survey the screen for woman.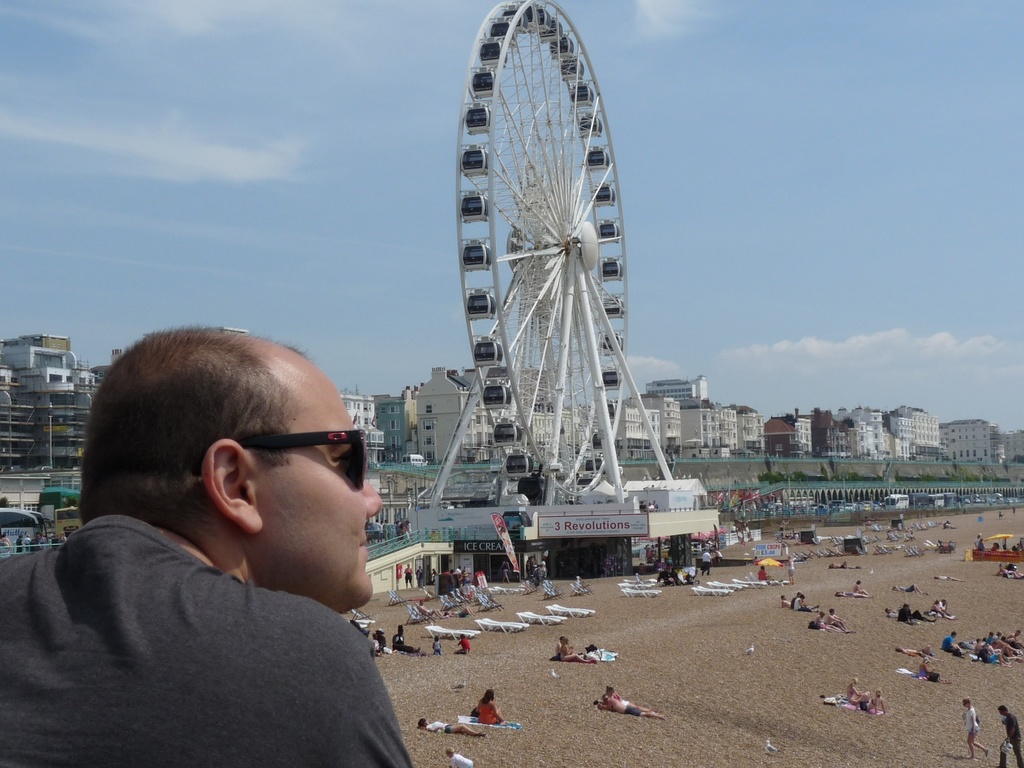
Survey found: Rect(816, 611, 844, 634).
